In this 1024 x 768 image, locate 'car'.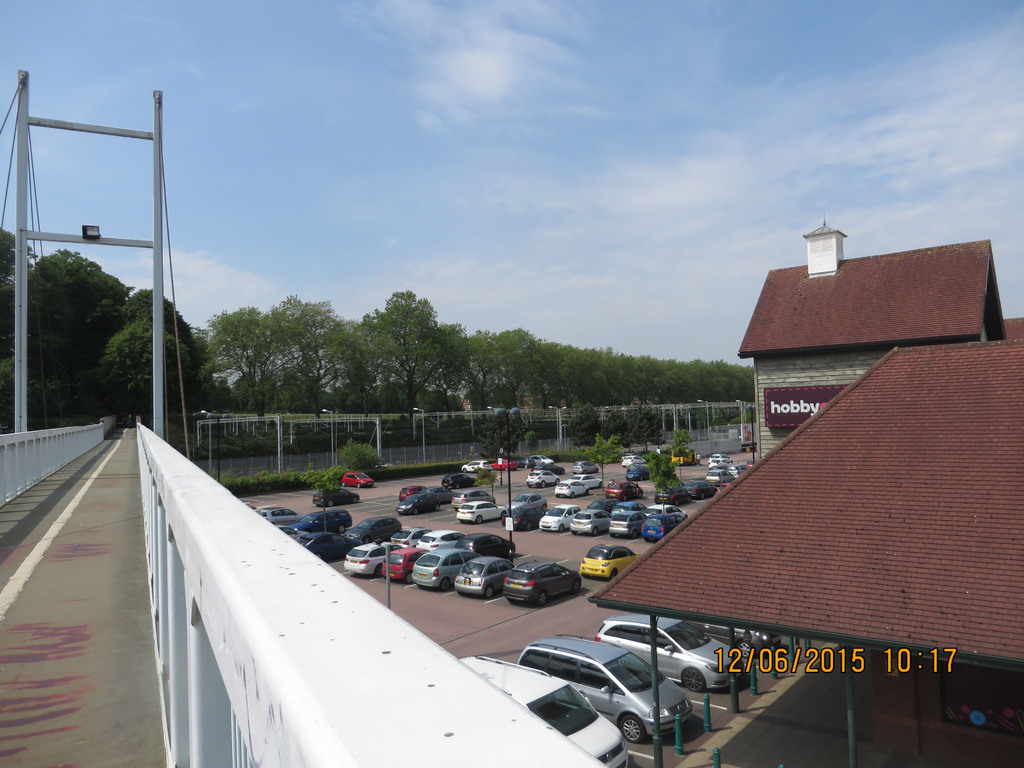
Bounding box: box(451, 653, 628, 767).
